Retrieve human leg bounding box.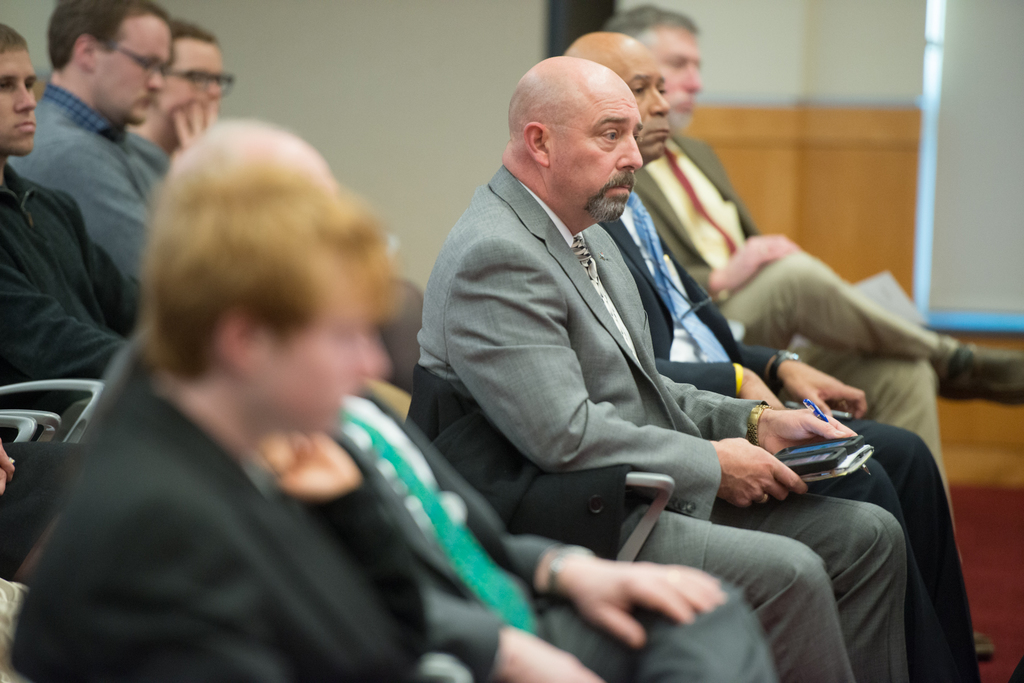
Bounding box: l=776, t=357, r=950, b=525.
